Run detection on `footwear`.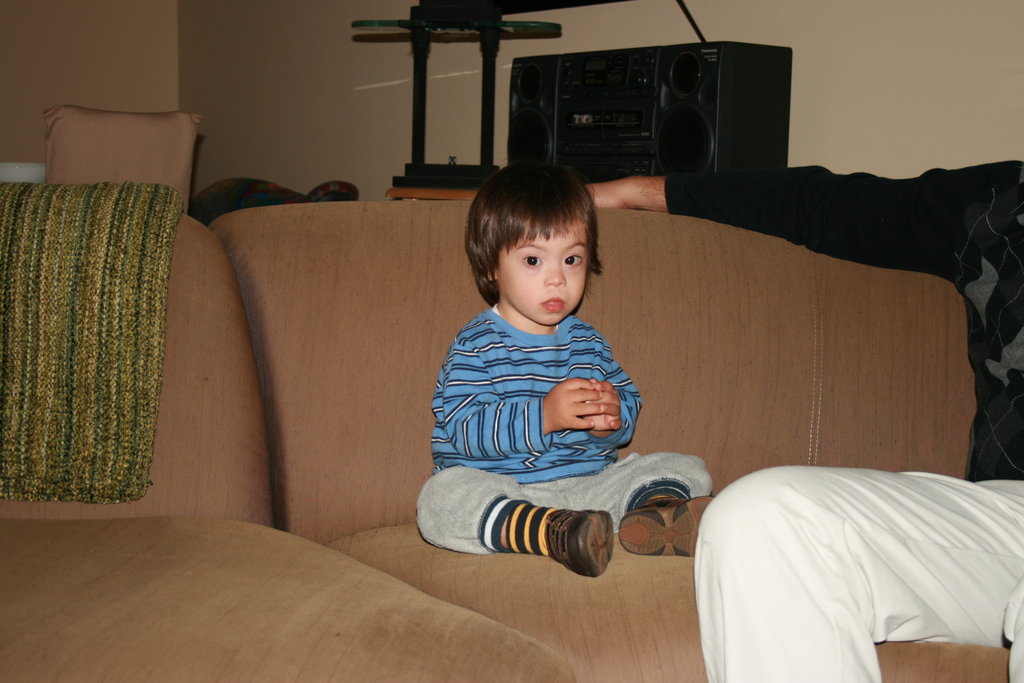
Result: x1=564, y1=508, x2=617, y2=575.
